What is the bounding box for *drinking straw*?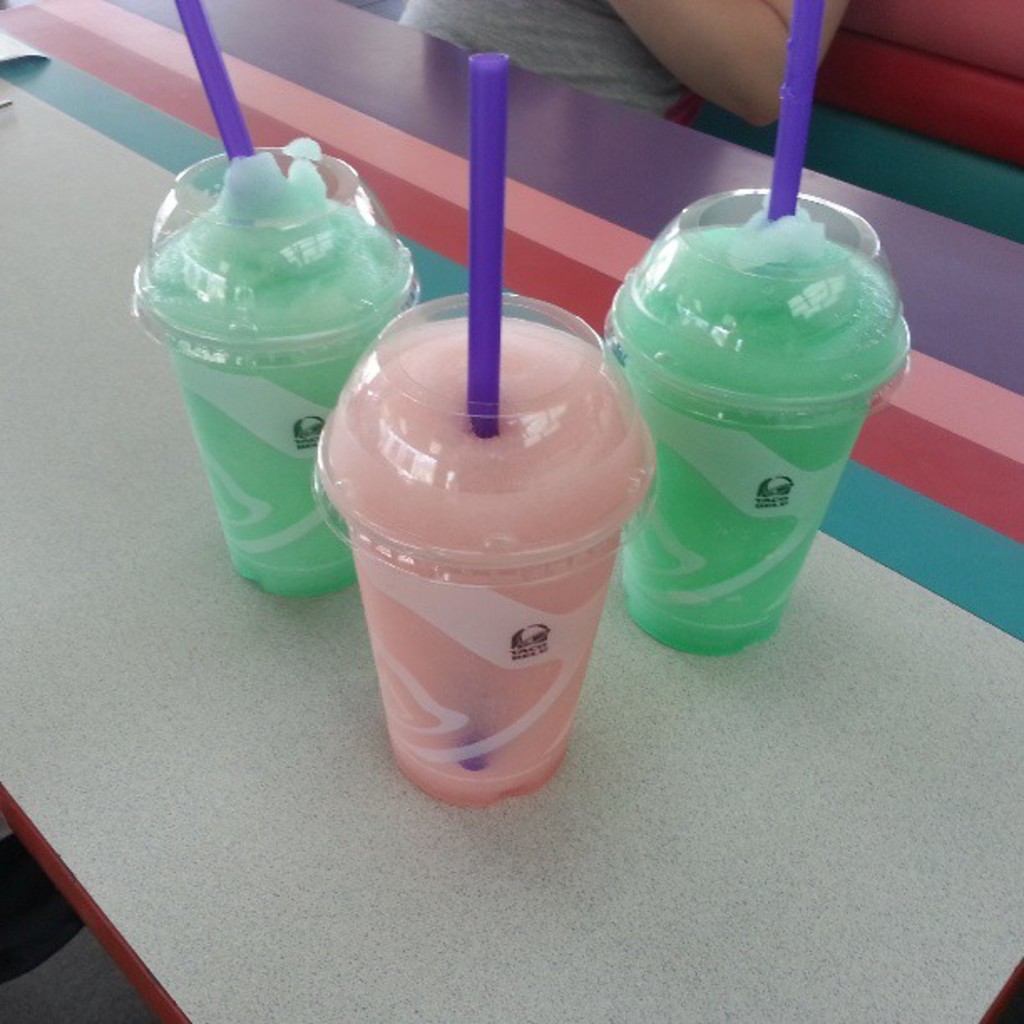
x1=467, y1=55, x2=512, y2=437.
